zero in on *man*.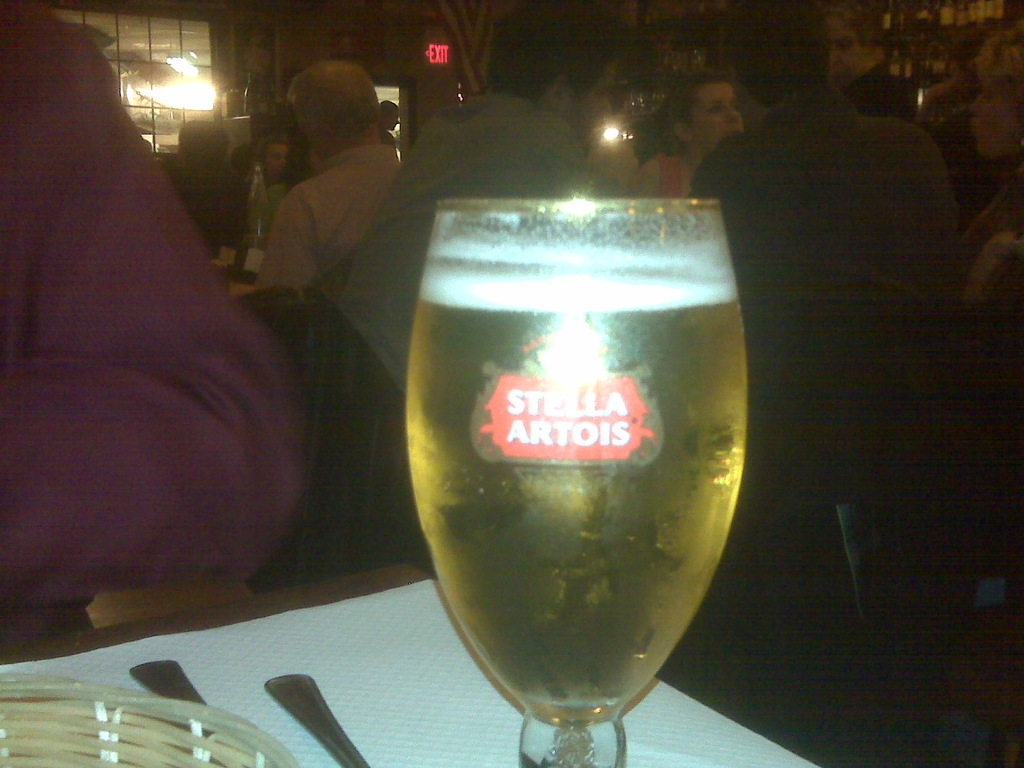
Zeroed in: x1=255, y1=60, x2=400, y2=287.
